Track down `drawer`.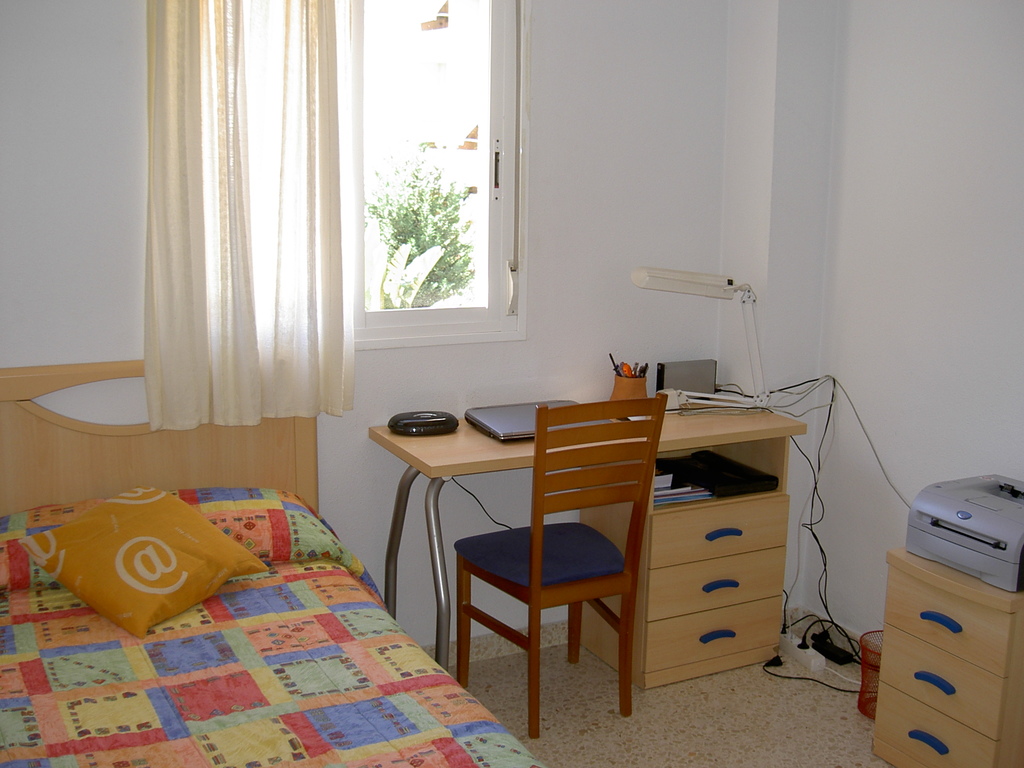
Tracked to crop(881, 625, 1023, 739).
